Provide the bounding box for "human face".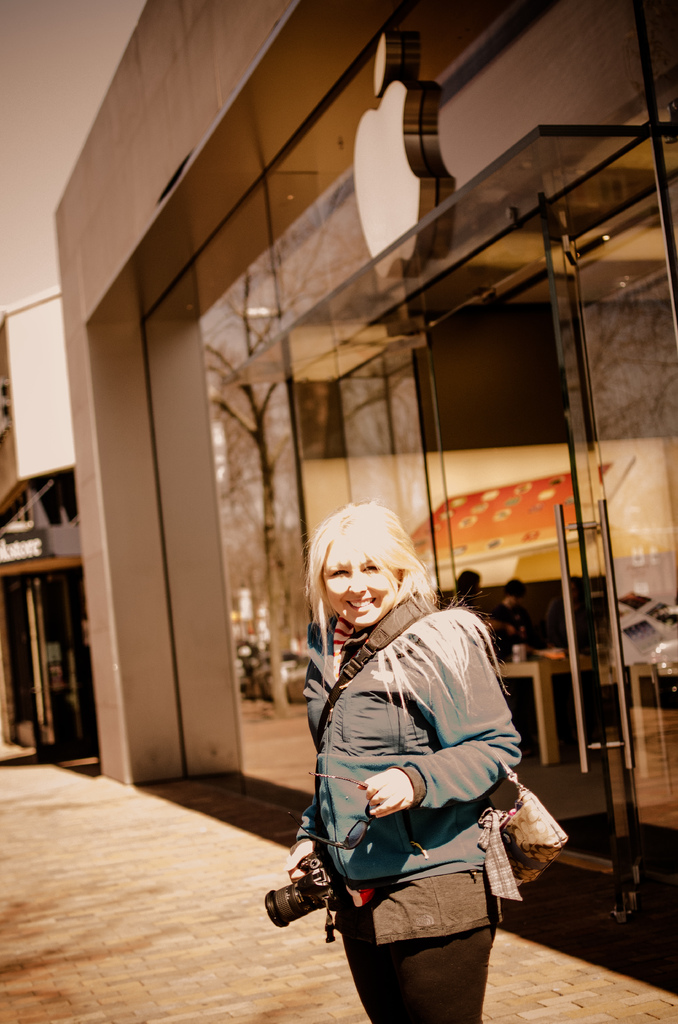
(left=319, top=540, right=398, bottom=625).
